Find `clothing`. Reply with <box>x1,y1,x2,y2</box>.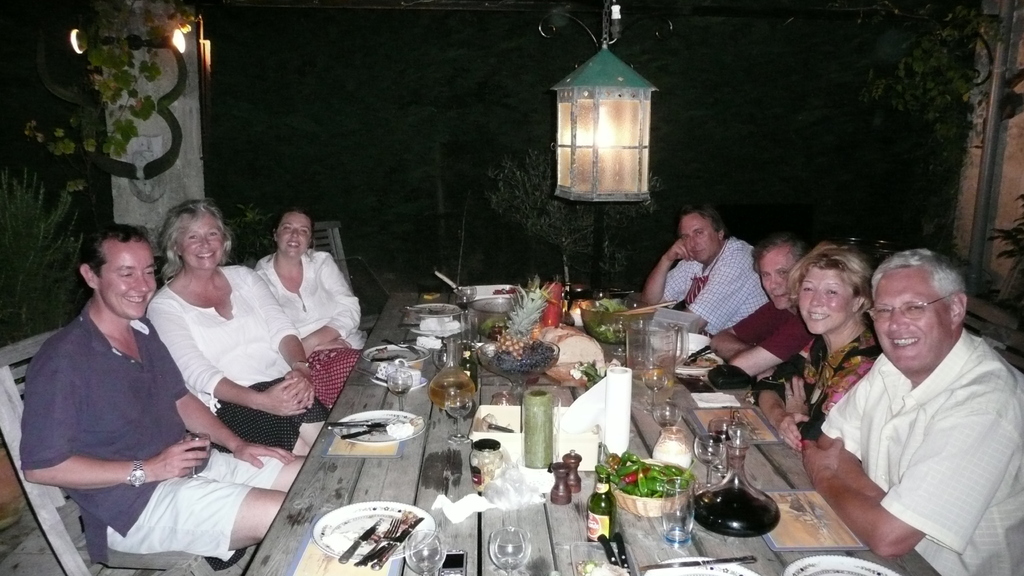
<box>819,289,1013,559</box>.
